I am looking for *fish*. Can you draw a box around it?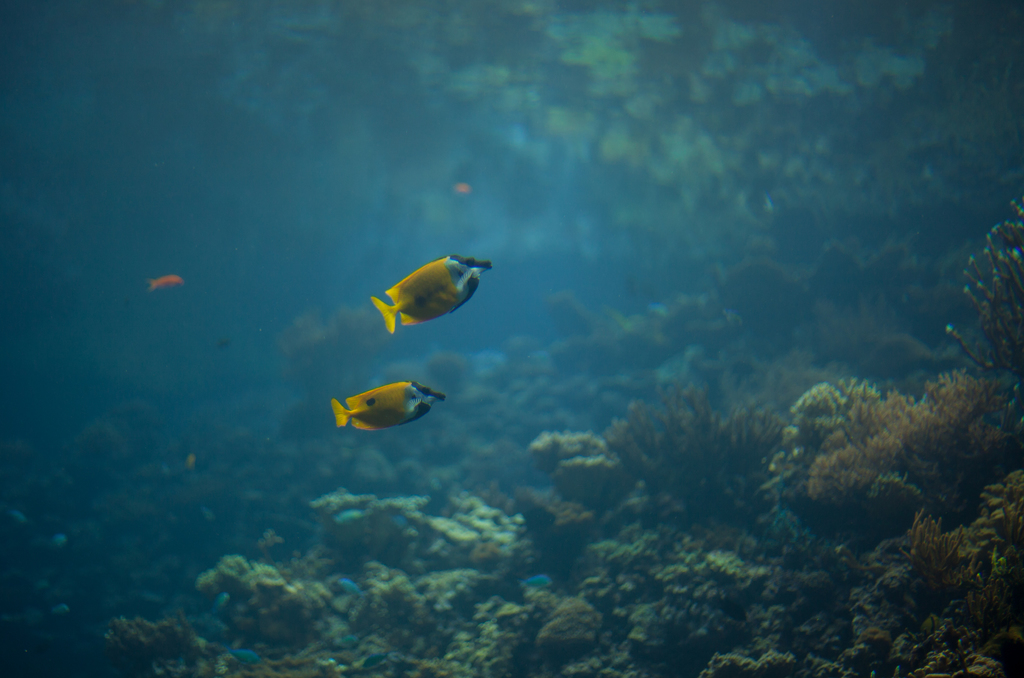
Sure, the bounding box is {"left": 229, "top": 648, "right": 254, "bottom": 664}.
